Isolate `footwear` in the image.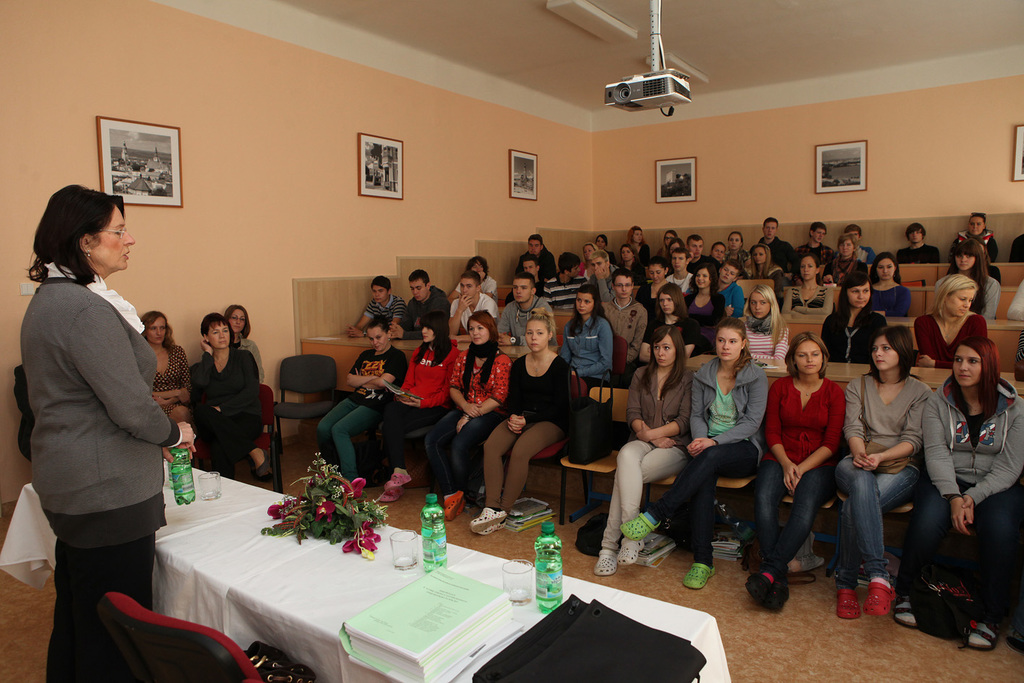
Isolated region: region(837, 586, 863, 622).
